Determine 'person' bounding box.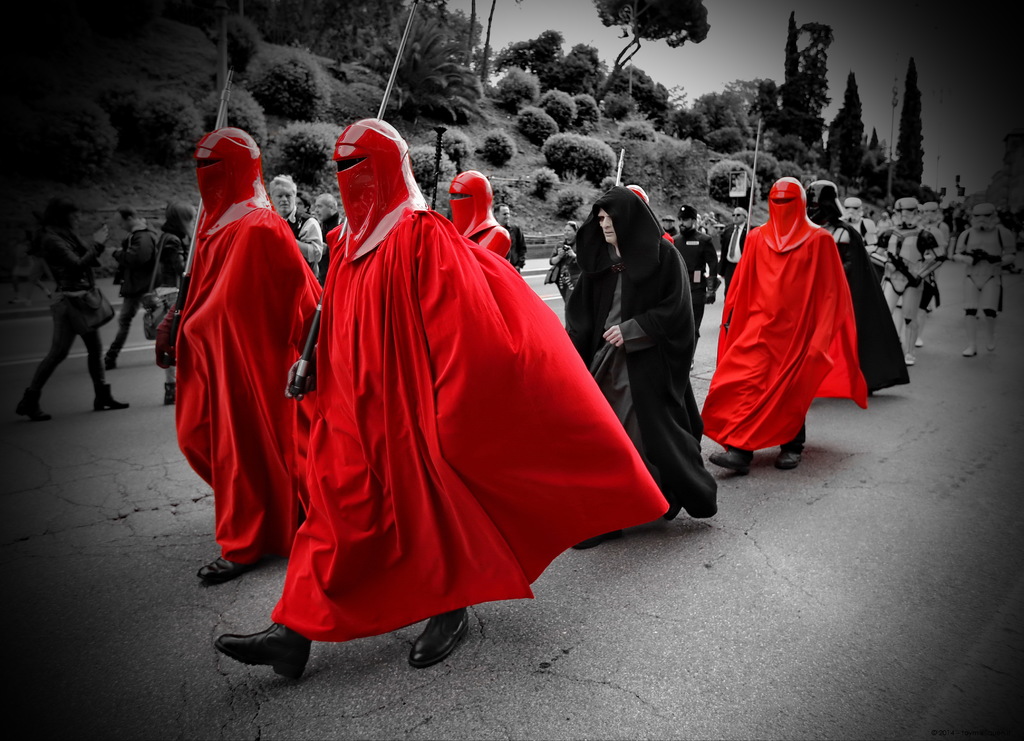
Determined: select_region(156, 102, 313, 614).
